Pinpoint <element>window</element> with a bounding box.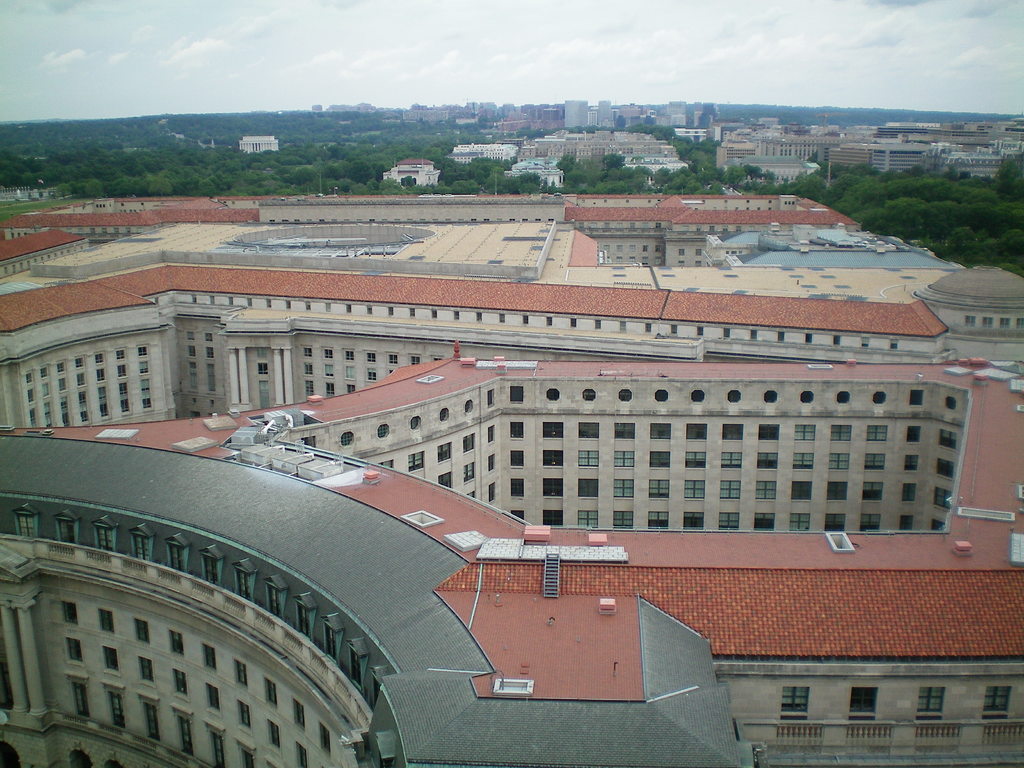
bbox=(487, 425, 496, 444).
